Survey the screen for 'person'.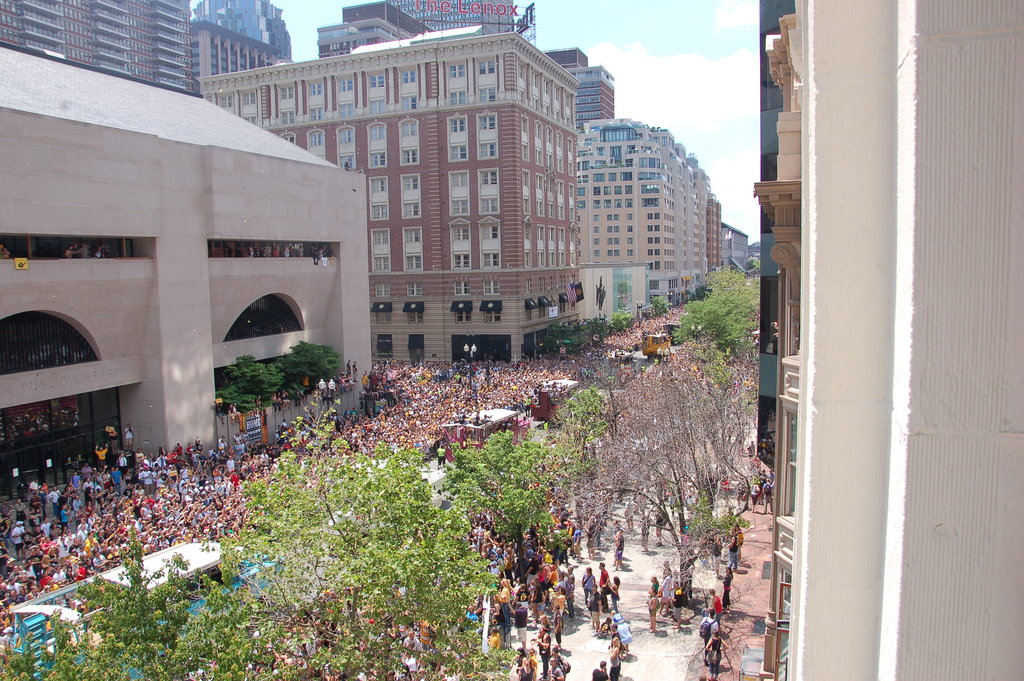
Survey found: [left=646, top=591, right=659, bottom=637].
